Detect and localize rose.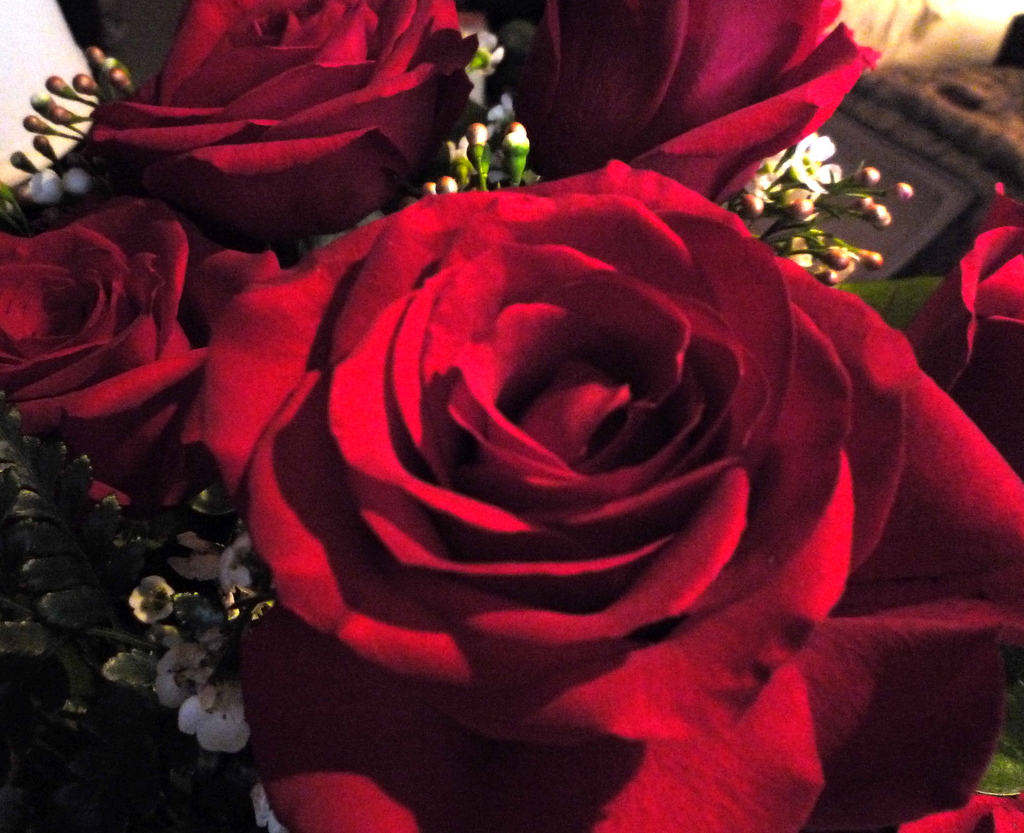
Localized at locate(79, 0, 486, 242).
